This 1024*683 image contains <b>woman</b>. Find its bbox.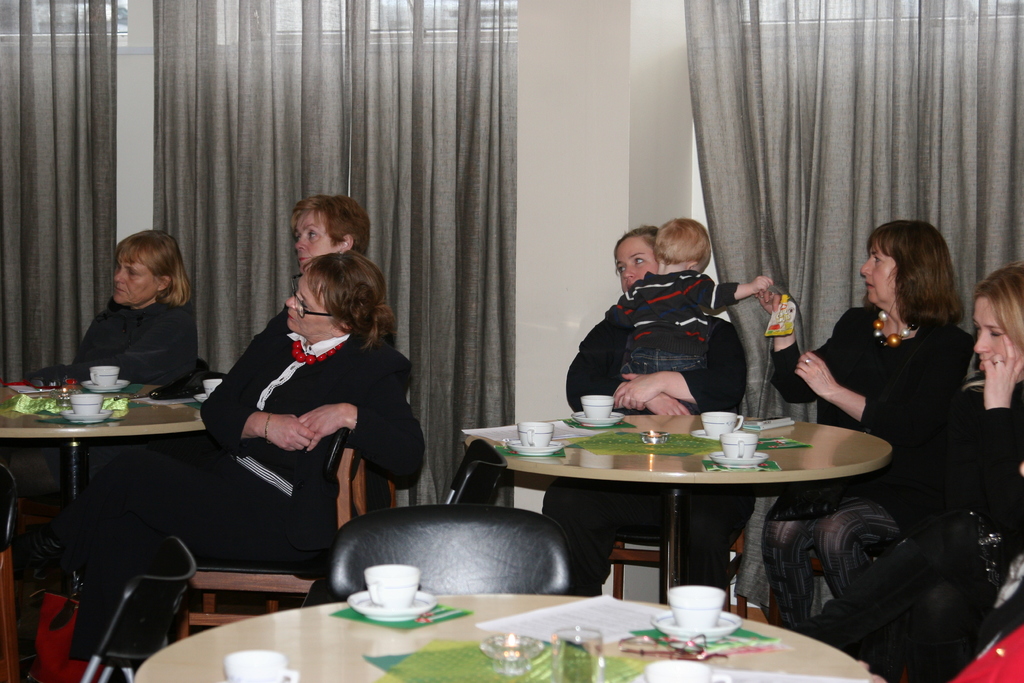
bbox=[74, 230, 199, 384].
